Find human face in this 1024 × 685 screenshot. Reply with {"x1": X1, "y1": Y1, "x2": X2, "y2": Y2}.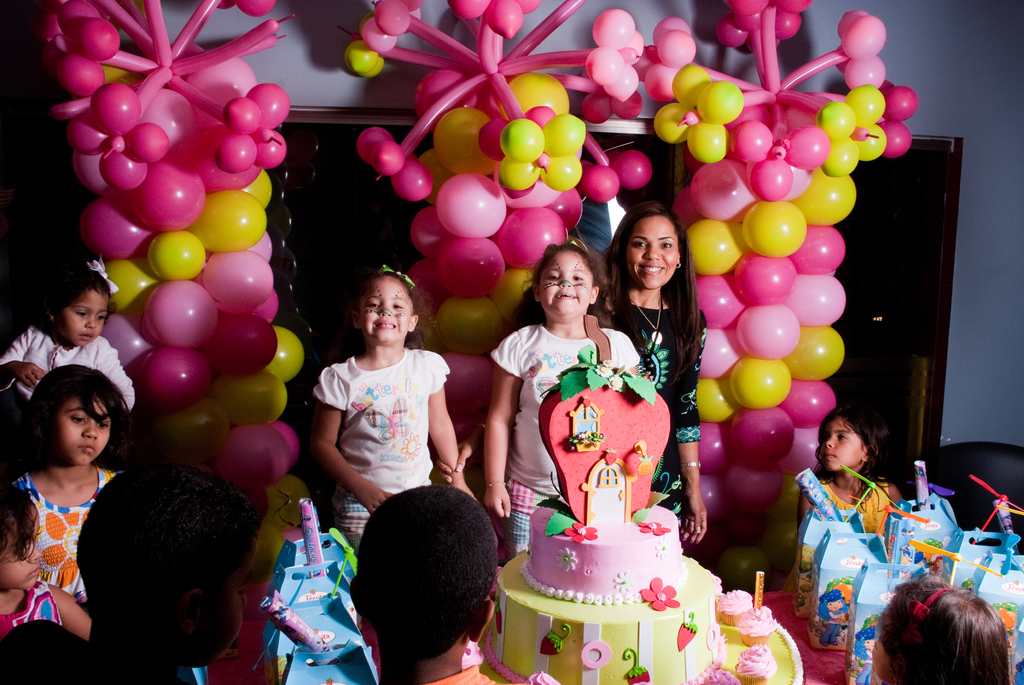
{"x1": 534, "y1": 249, "x2": 593, "y2": 328}.
